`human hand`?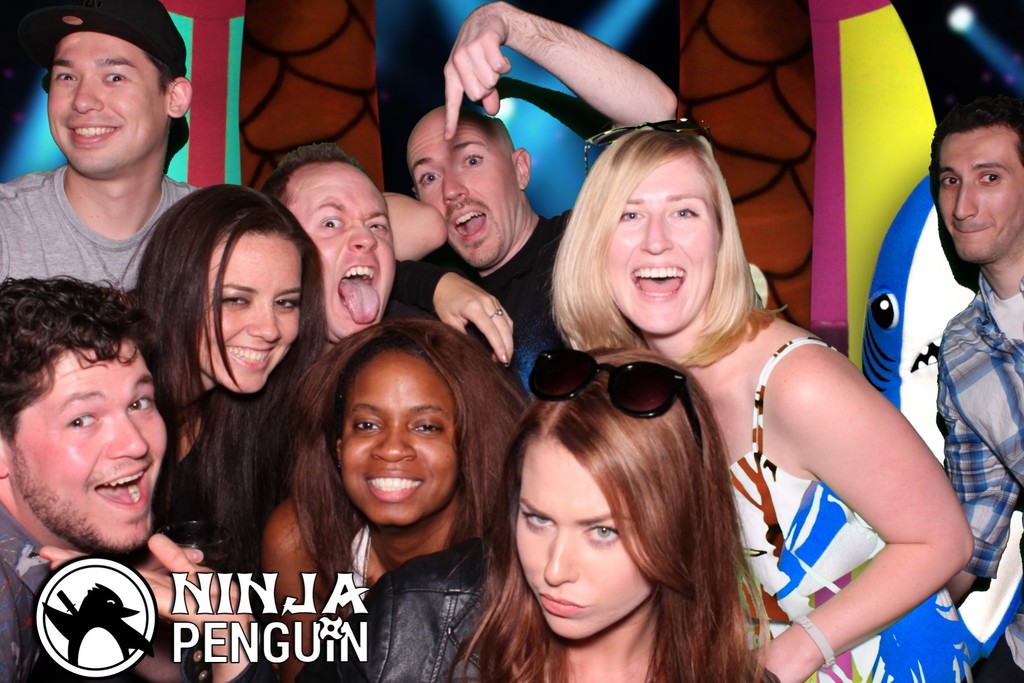
<box>430,273,514,368</box>
